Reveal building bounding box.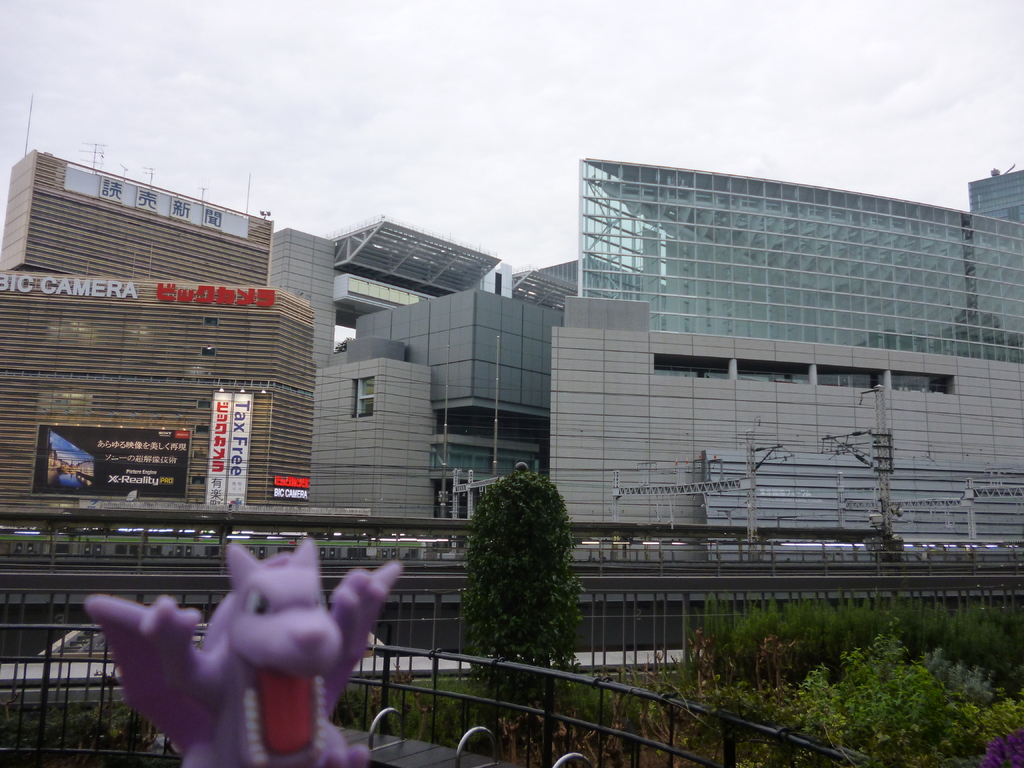
Revealed: (x1=263, y1=158, x2=1023, y2=550).
